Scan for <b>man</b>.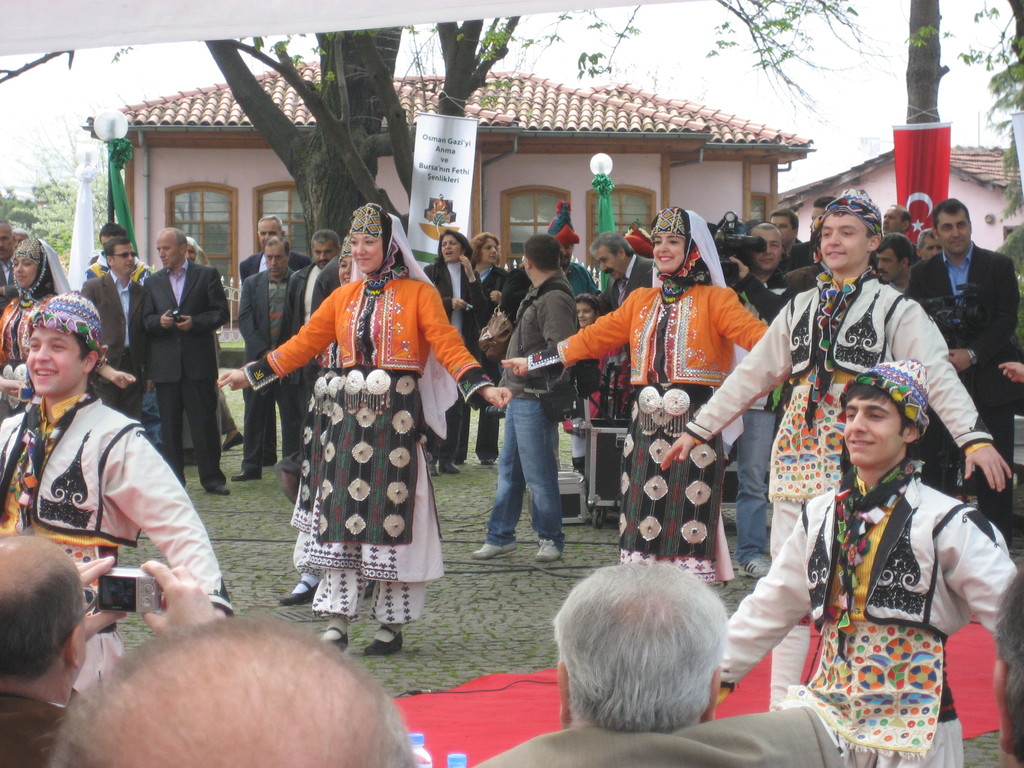
Scan result: (472,231,583,563).
